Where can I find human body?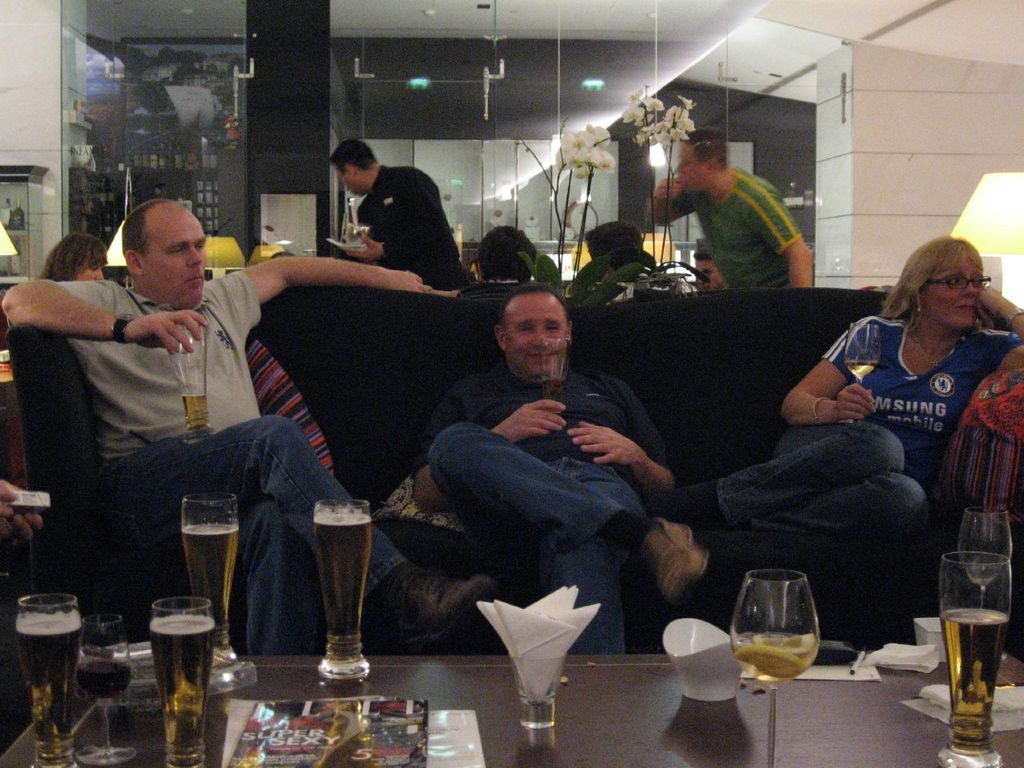
You can find it at locate(659, 175, 813, 290).
